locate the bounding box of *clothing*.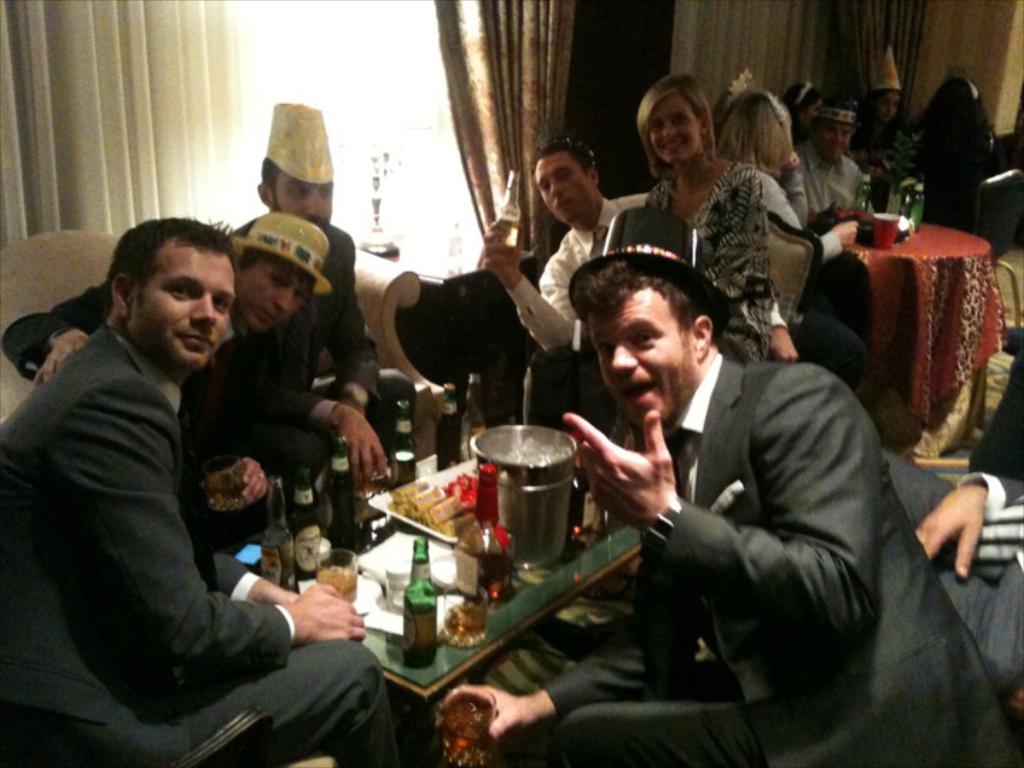
Bounding box: (856, 347, 1023, 700).
